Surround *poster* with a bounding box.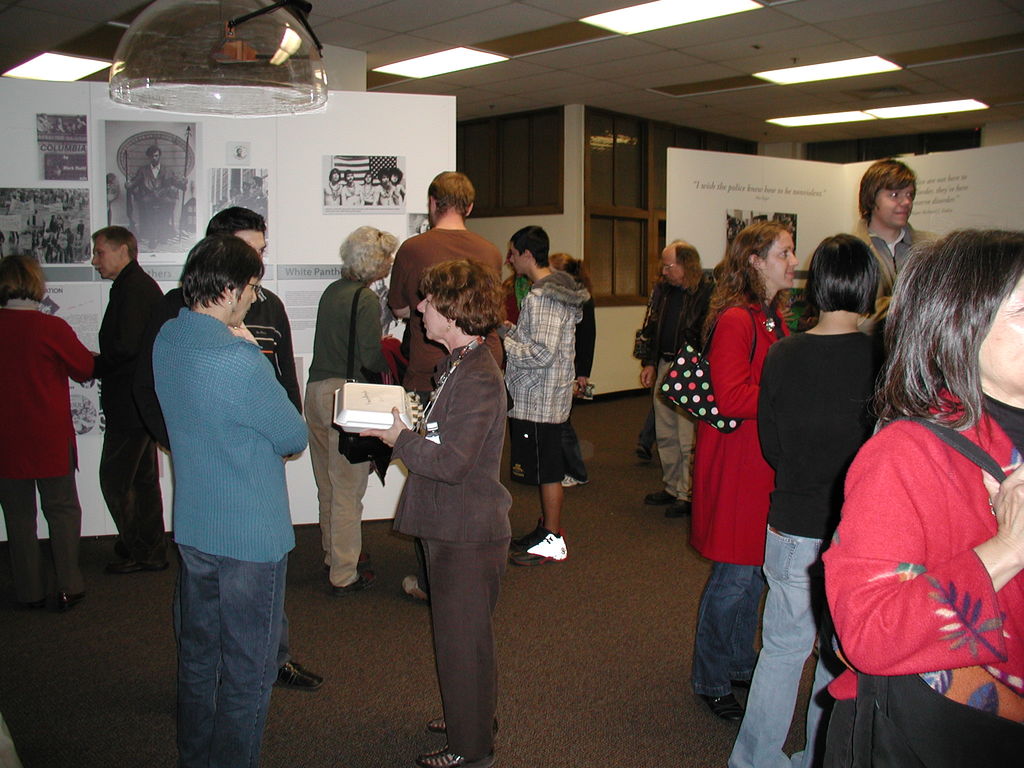
detection(273, 258, 397, 362).
